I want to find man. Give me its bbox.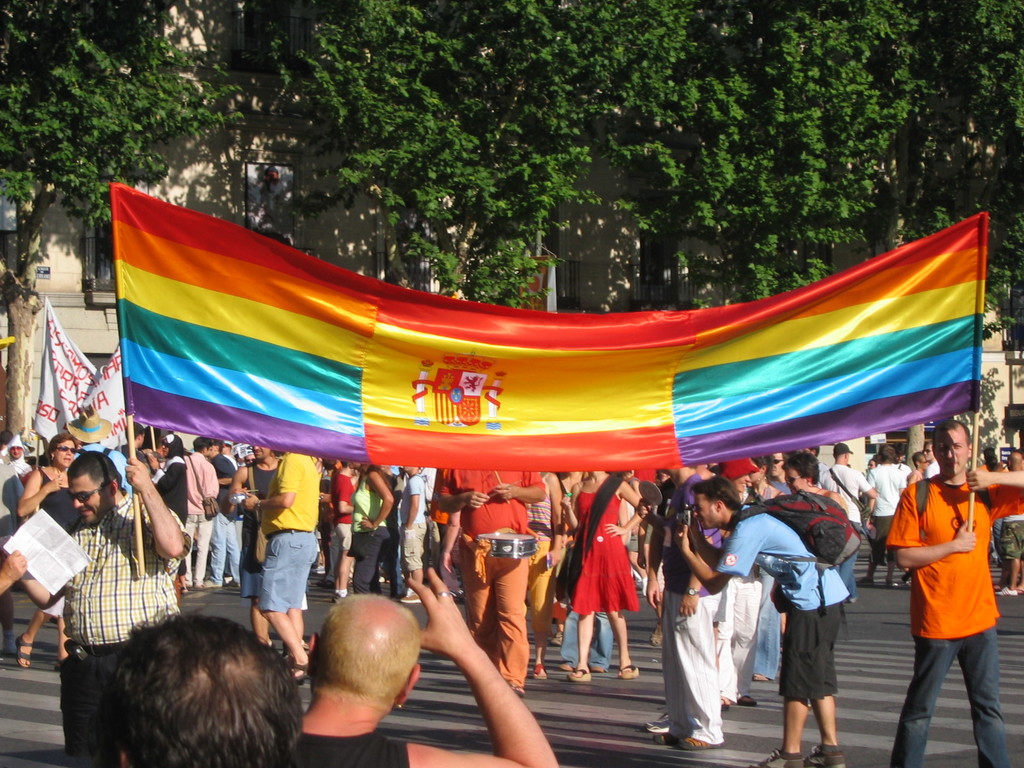
[x1=295, y1=566, x2=561, y2=767].
